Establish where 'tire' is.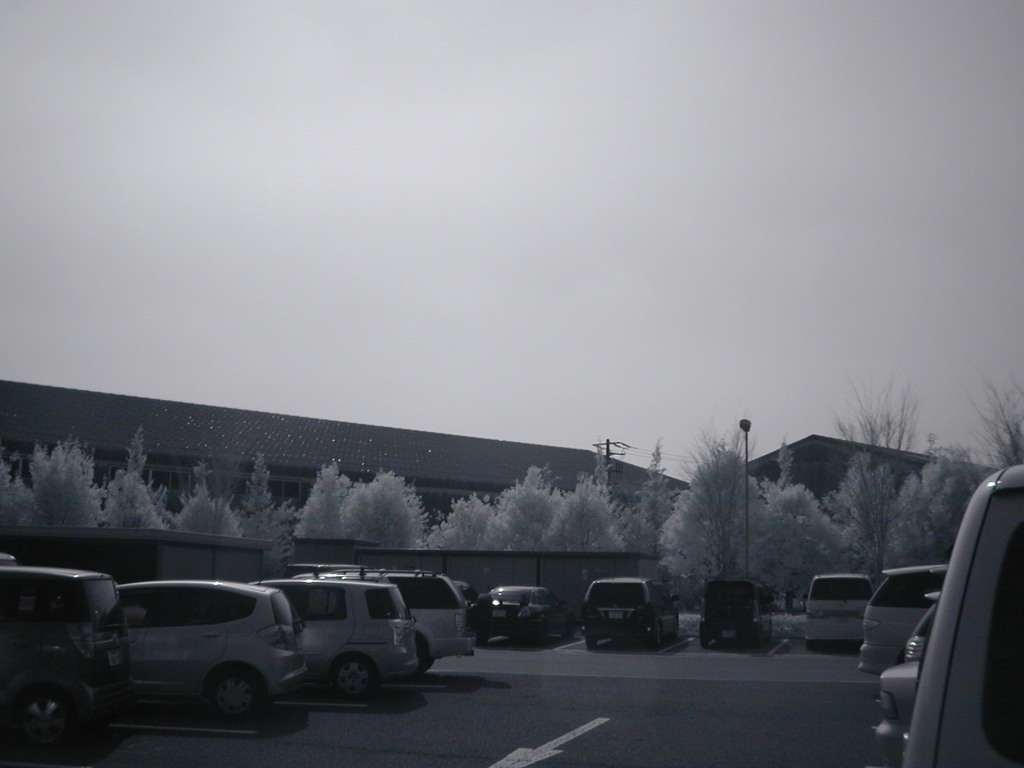
Established at {"x1": 13, "y1": 659, "x2": 81, "y2": 759}.
